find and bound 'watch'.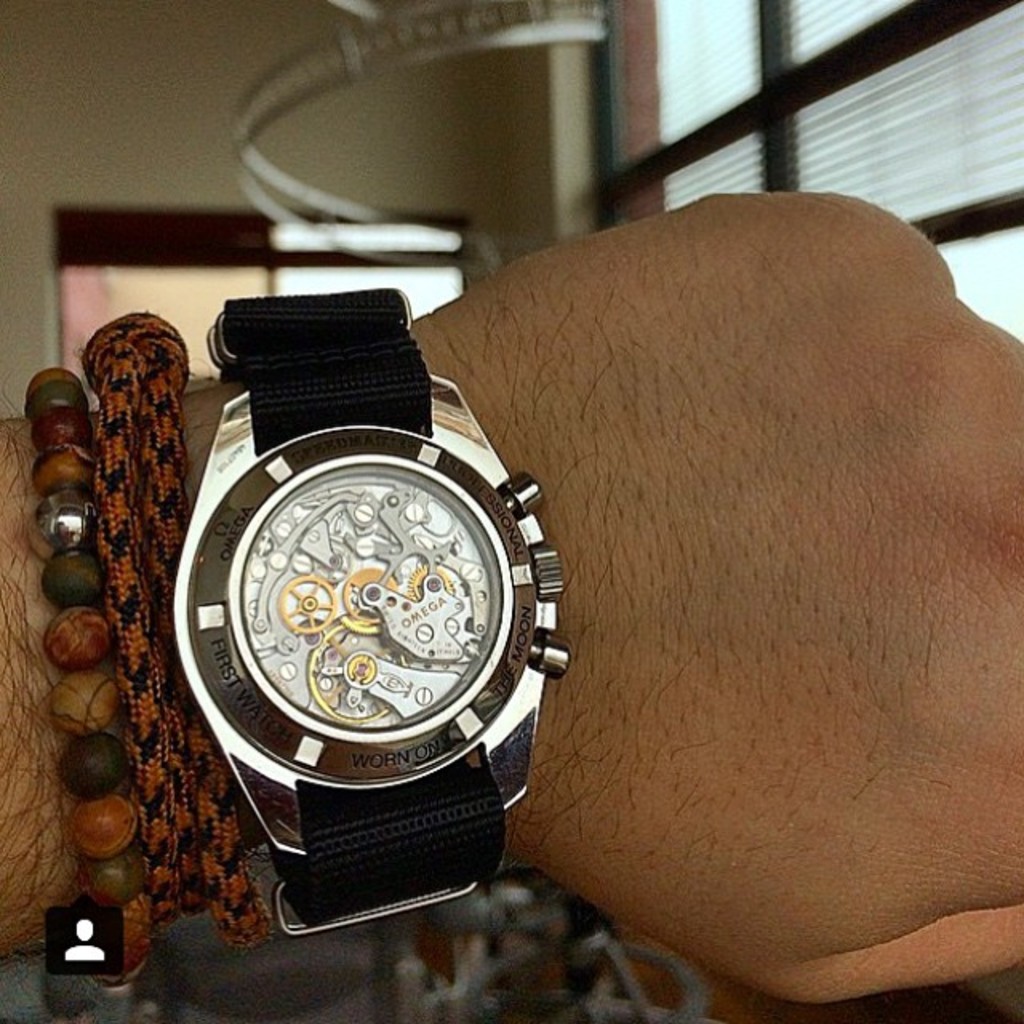
Bound: [168, 286, 581, 944].
